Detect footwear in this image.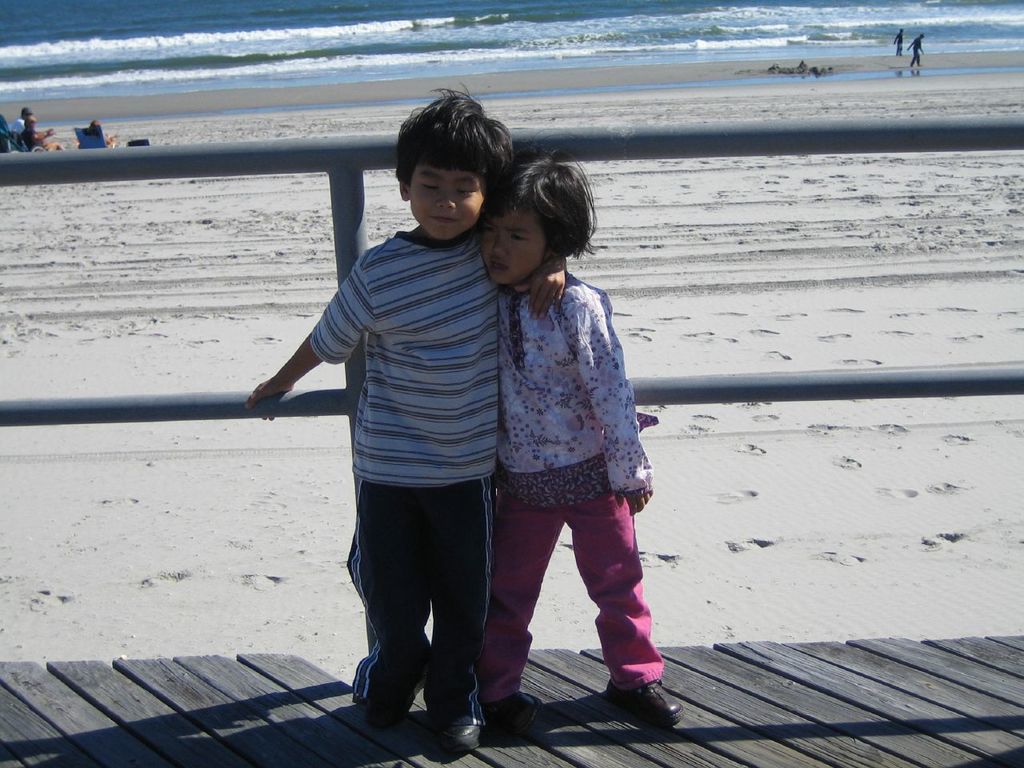
Detection: x1=368, y1=696, x2=410, y2=726.
